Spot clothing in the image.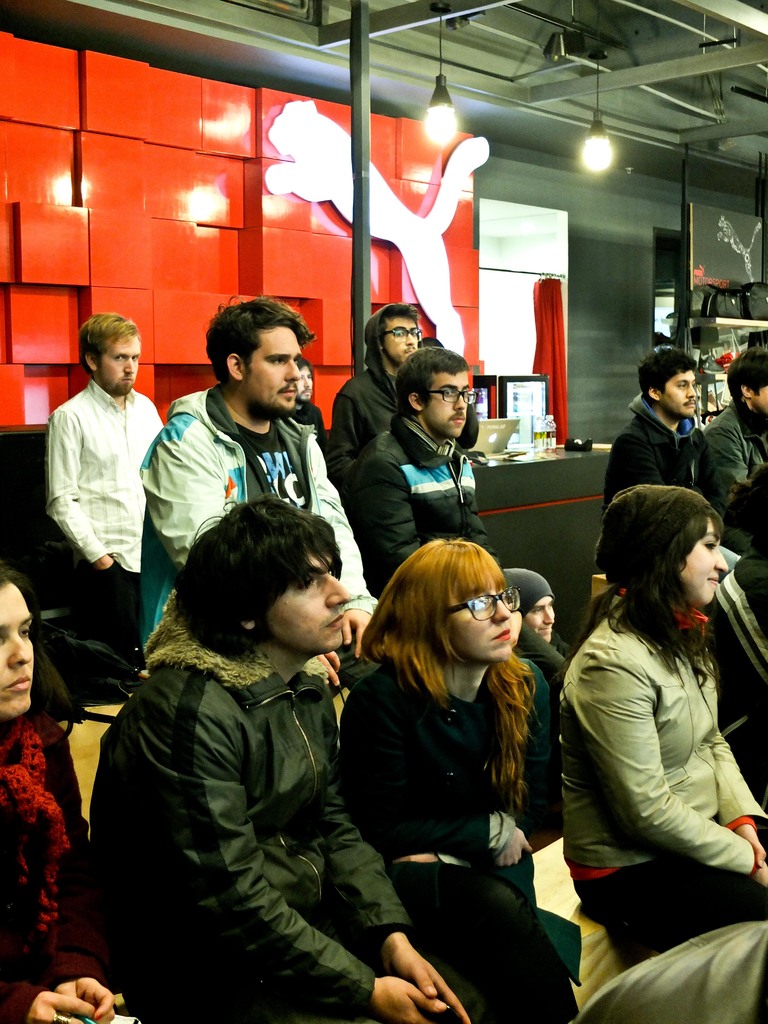
clothing found at {"left": 342, "top": 655, "right": 543, "bottom": 876}.
